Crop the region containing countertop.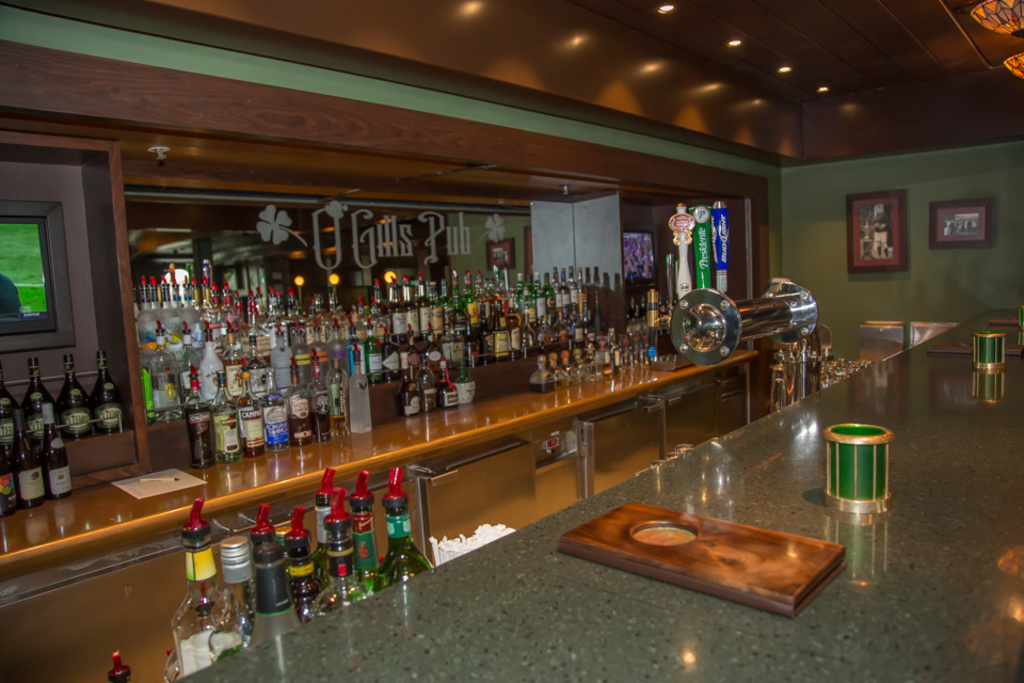
Crop region: (x1=754, y1=305, x2=1023, y2=682).
